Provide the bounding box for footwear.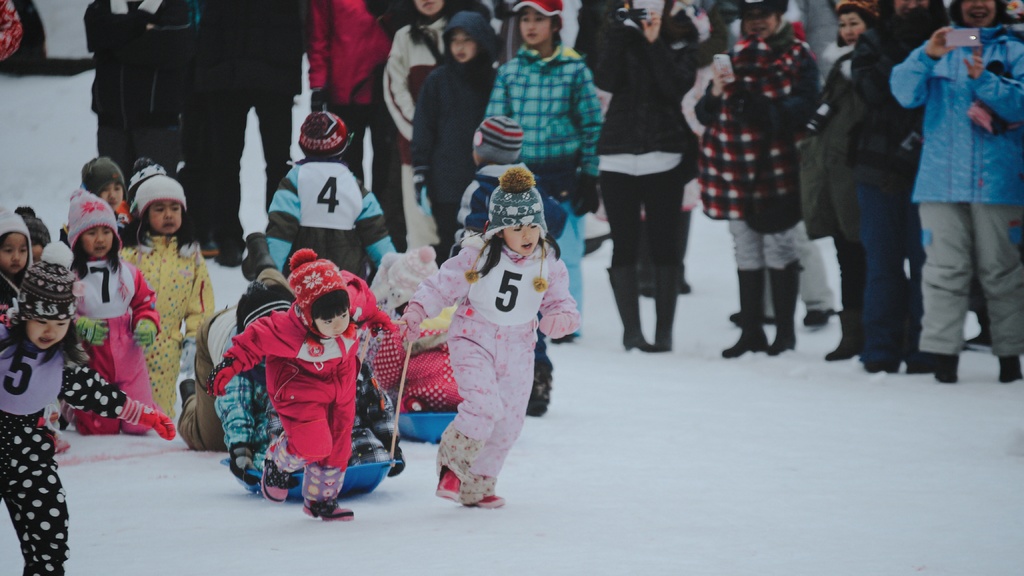
[176,372,197,408].
